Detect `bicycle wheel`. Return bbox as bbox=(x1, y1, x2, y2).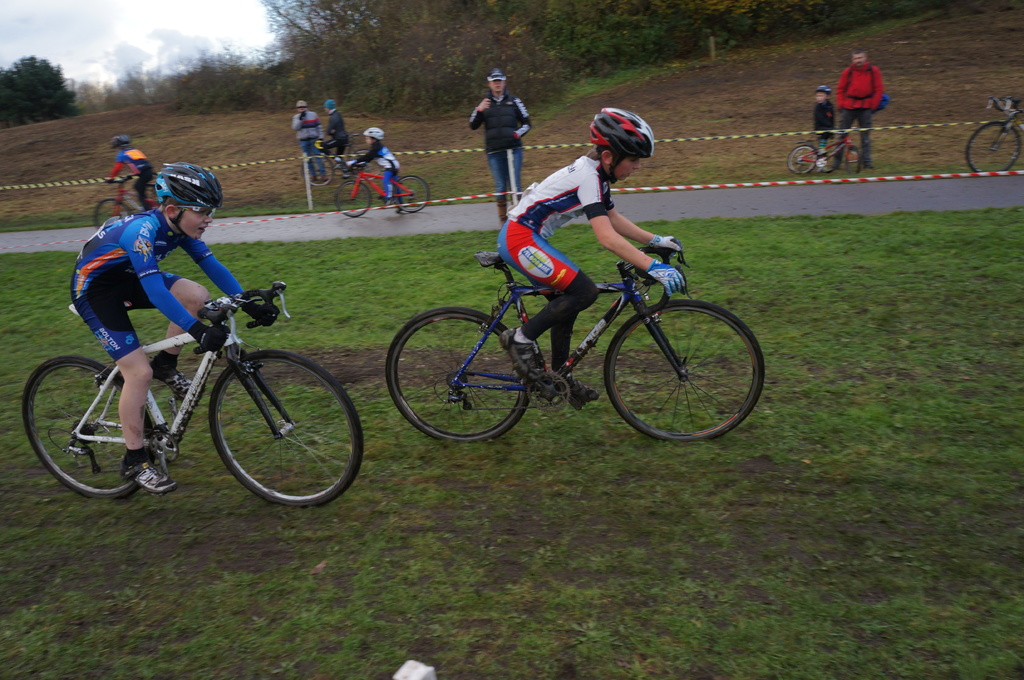
bbox=(89, 197, 133, 236).
